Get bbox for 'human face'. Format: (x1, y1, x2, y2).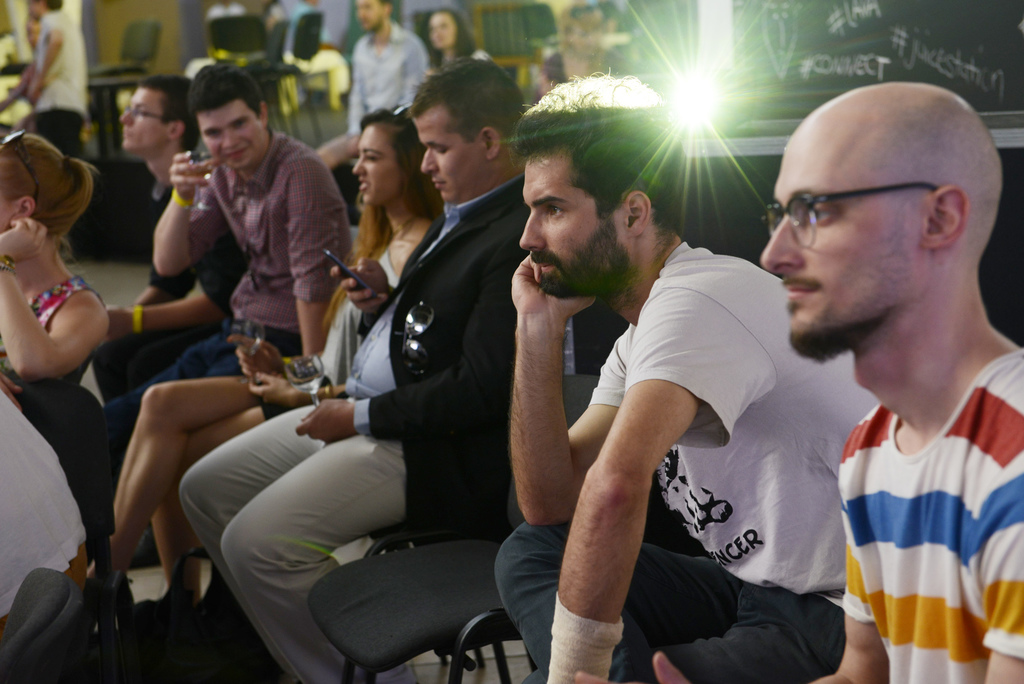
(522, 156, 621, 292).
